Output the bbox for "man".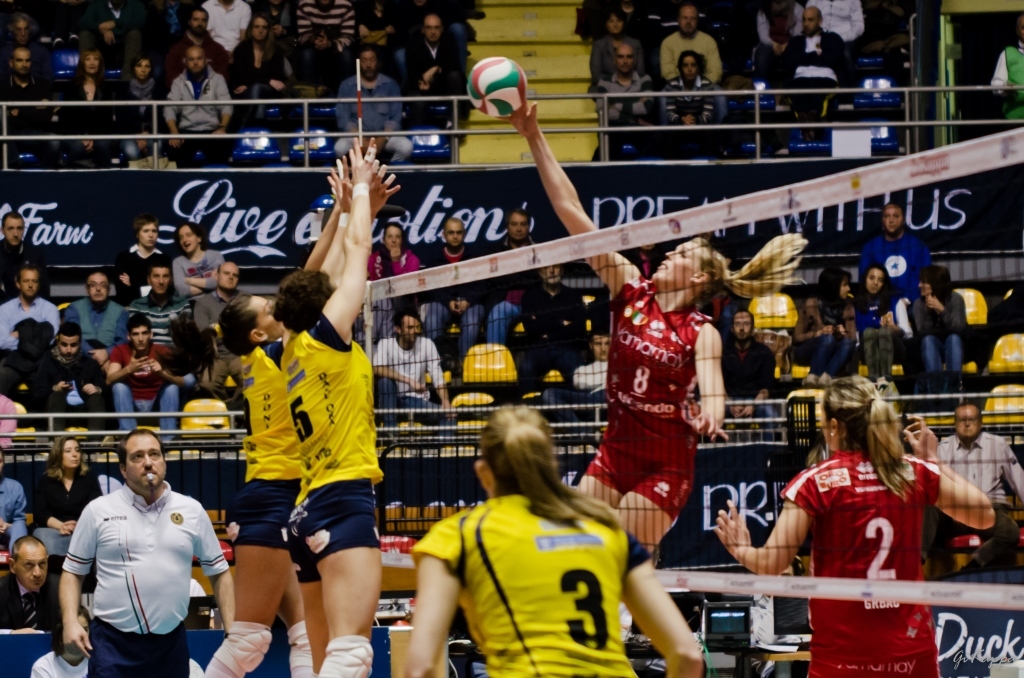
bbox=(202, 0, 252, 43).
